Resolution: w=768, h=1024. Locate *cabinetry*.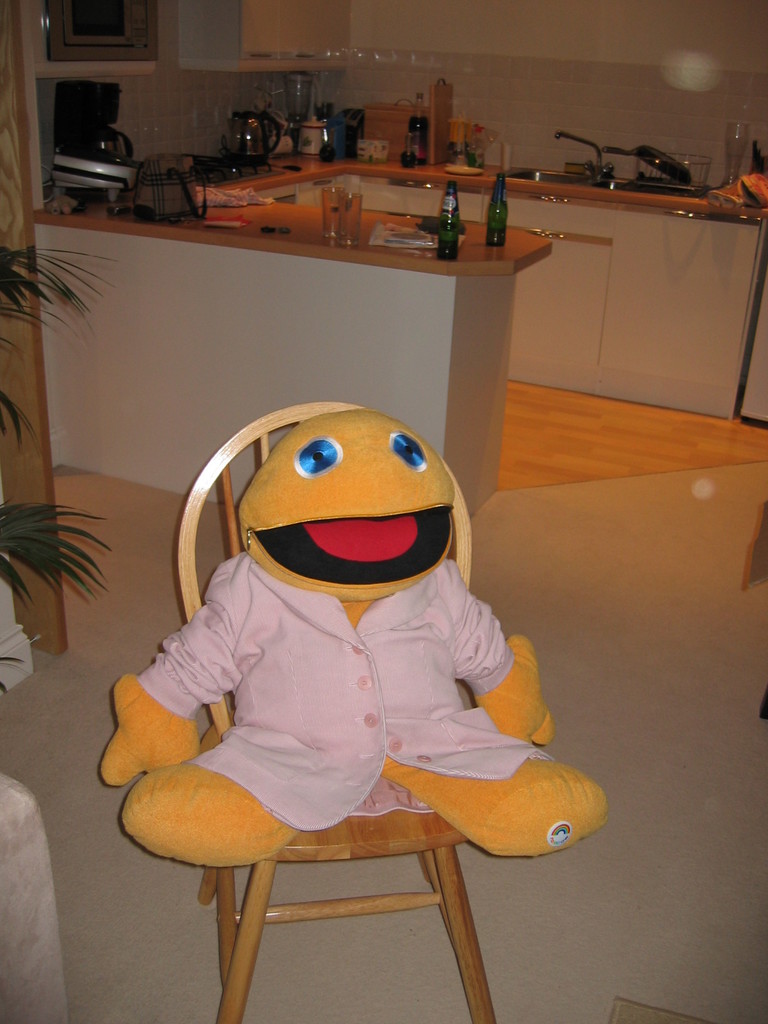
<box>1,0,181,76</box>.
